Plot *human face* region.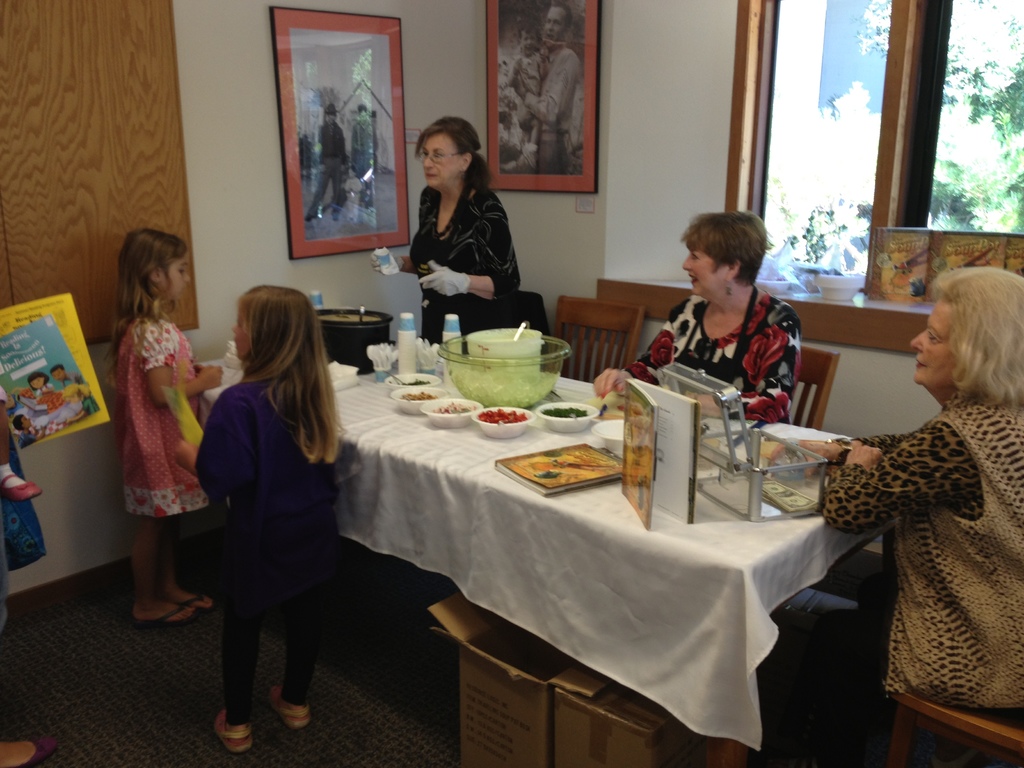
Plotted at l=415, t=134, r=460, b=186.
